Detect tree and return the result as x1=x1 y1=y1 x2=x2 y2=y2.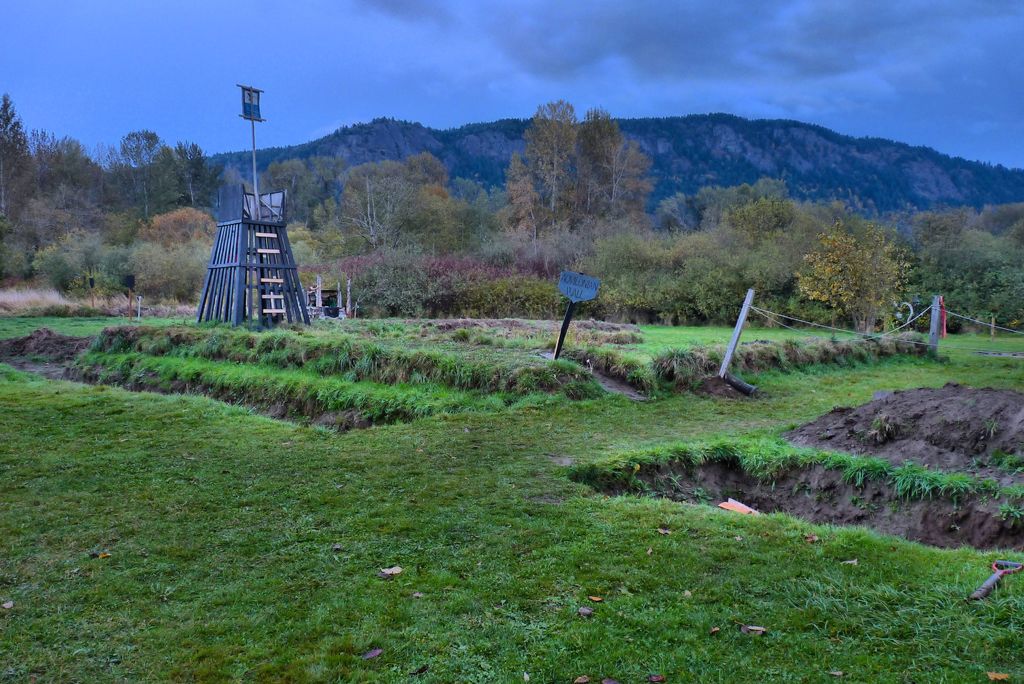
x1=495 y1=88 x2=582 y2=240.
